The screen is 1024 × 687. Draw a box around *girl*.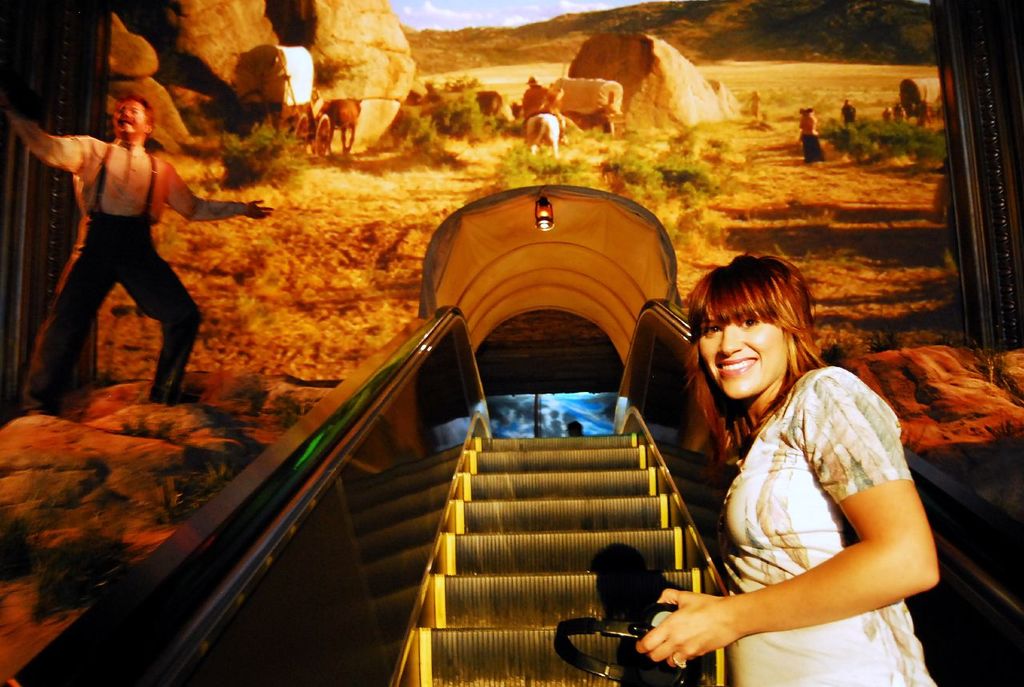
x1=634, y1=250, x2=941, y2=686.
